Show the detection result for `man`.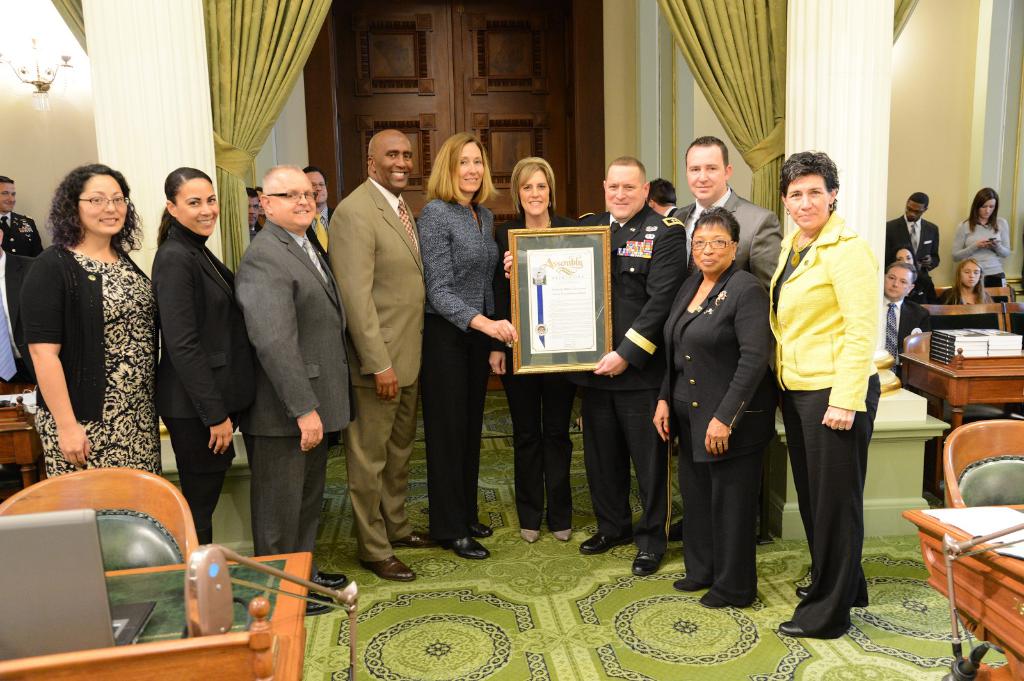
rect(671, 135, 781, 545).
